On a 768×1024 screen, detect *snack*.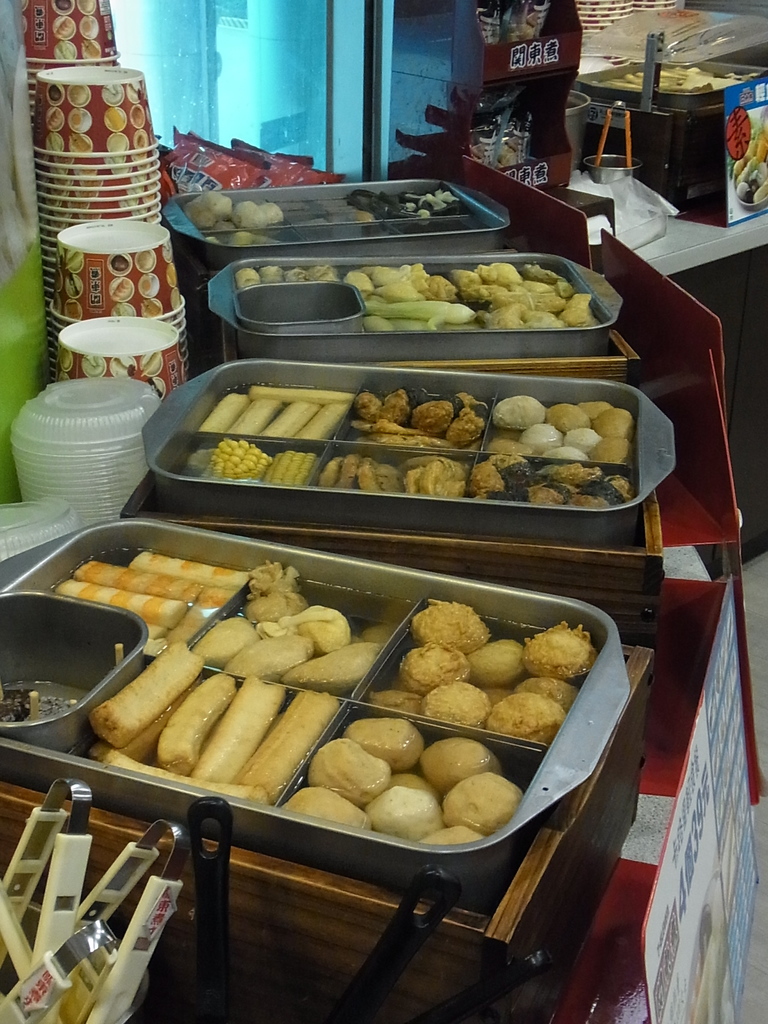
x1=348, y1=180, x2=488, y2=233.
